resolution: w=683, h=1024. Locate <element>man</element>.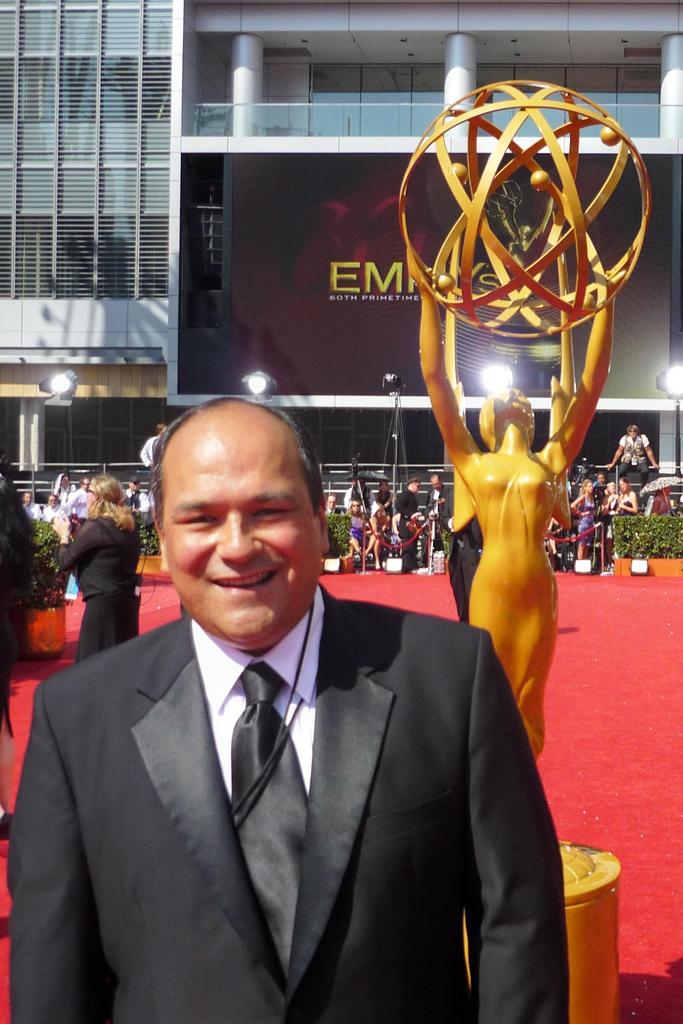
[422,471,452,554].
